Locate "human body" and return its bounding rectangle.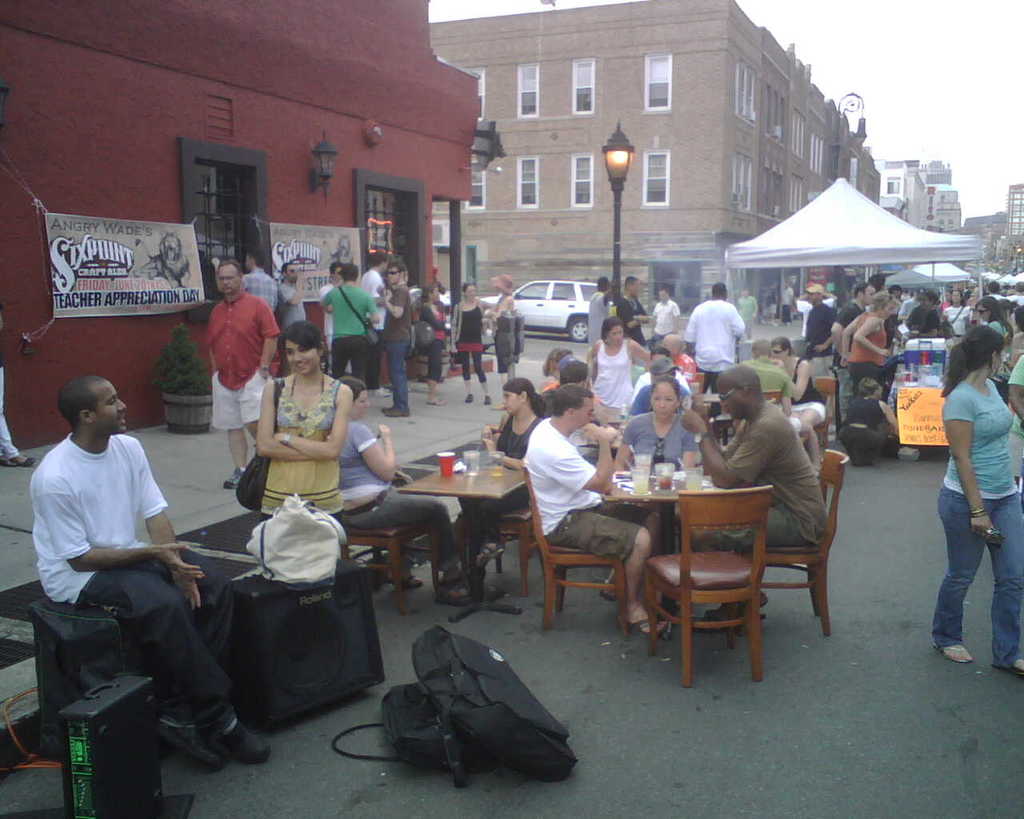
254/364/358/522.
